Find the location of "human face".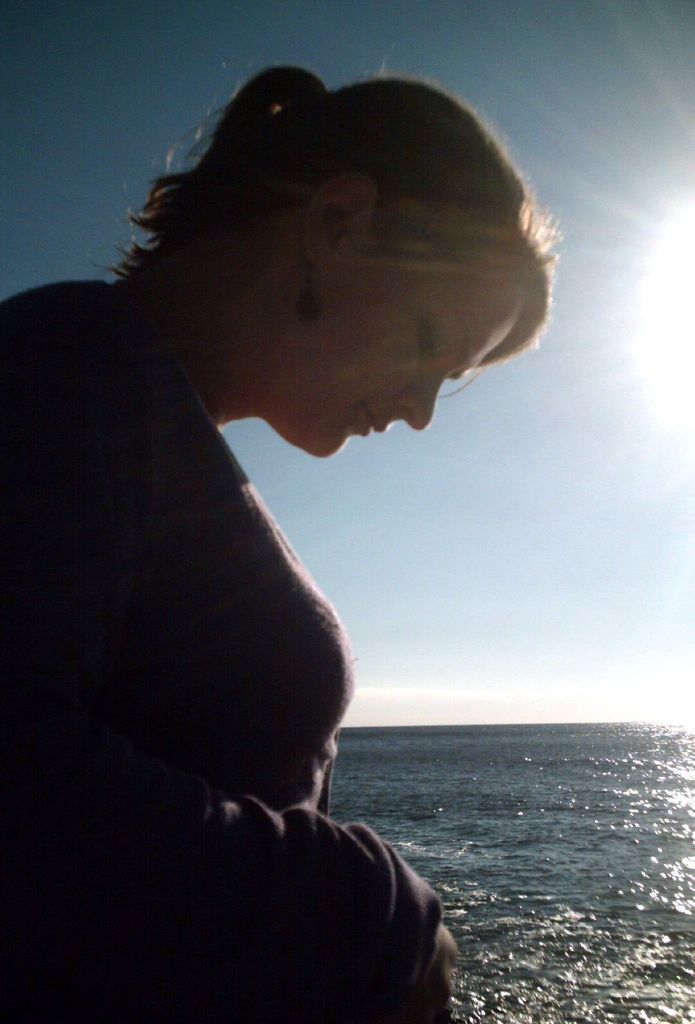
Location: x1=256 y1=237 x2=525 y2=452.
